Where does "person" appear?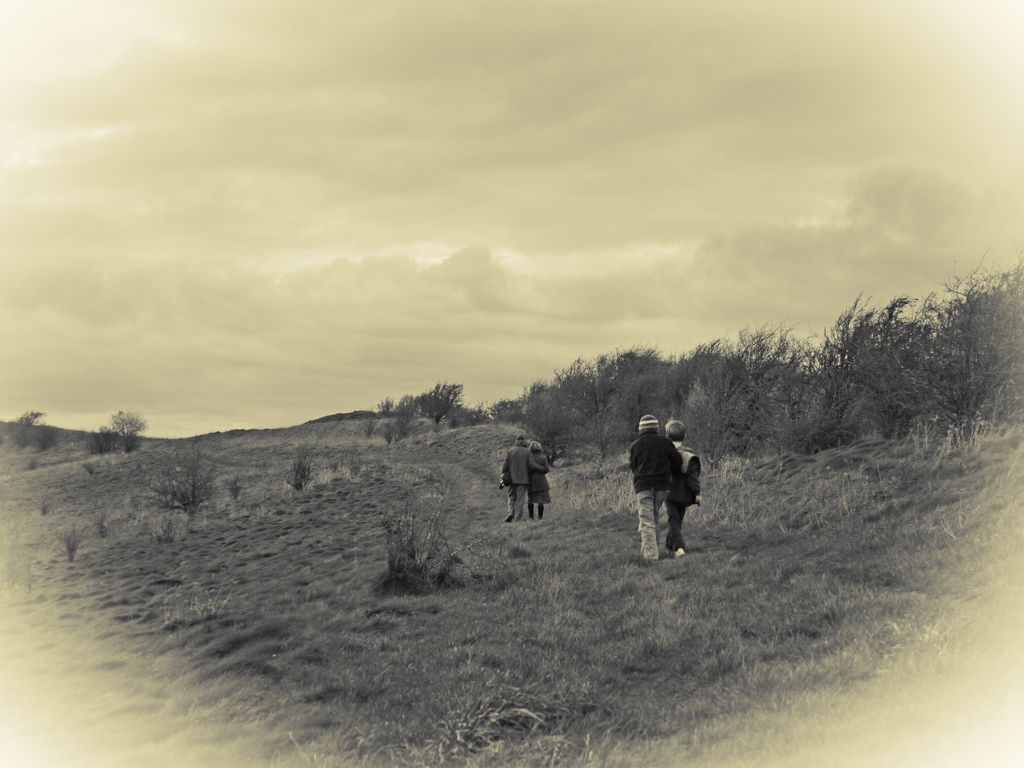
Appears at left=498, top=437, right=547, bottom=522.
